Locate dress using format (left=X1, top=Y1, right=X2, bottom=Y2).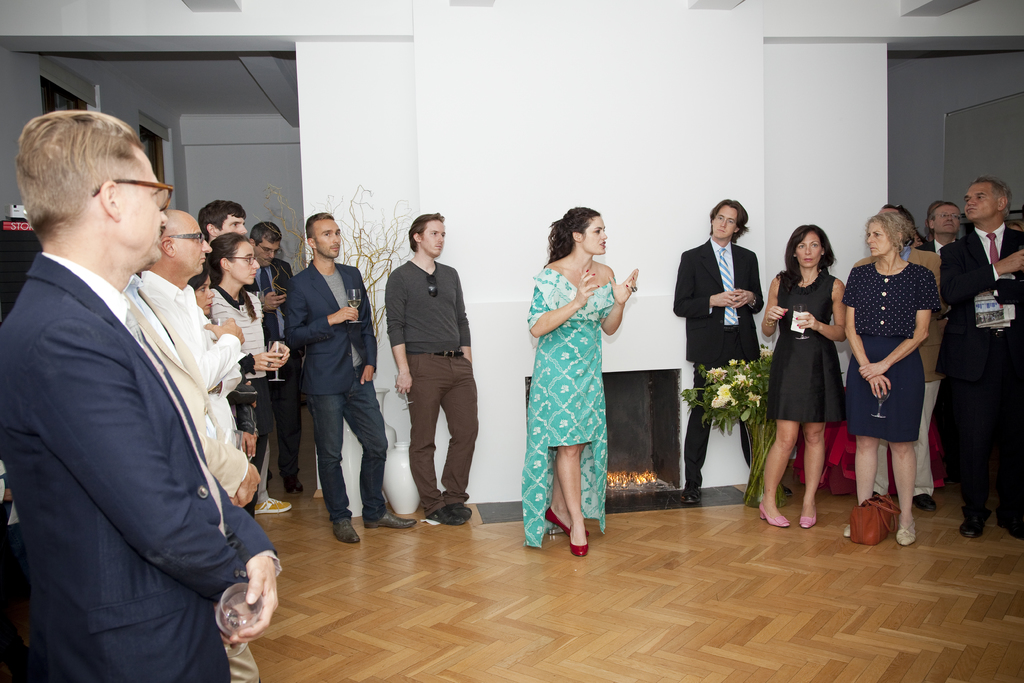
(left=517, top=258, right=623, bottom=493).
